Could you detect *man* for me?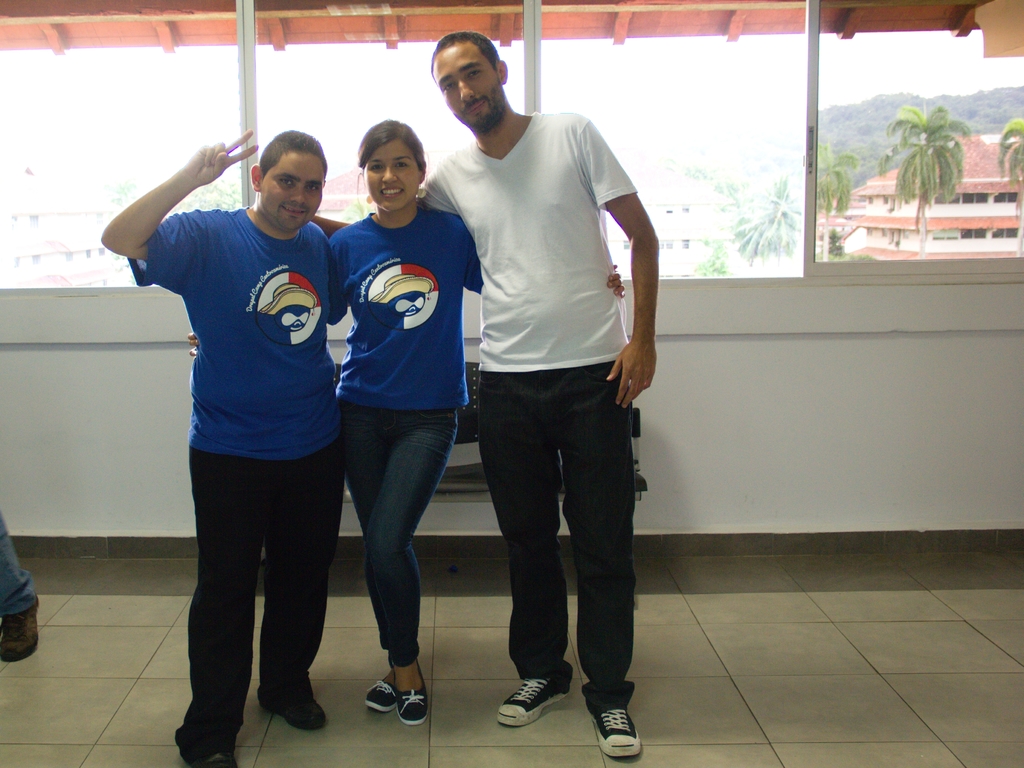
Detection result: 100,127,349,767.
